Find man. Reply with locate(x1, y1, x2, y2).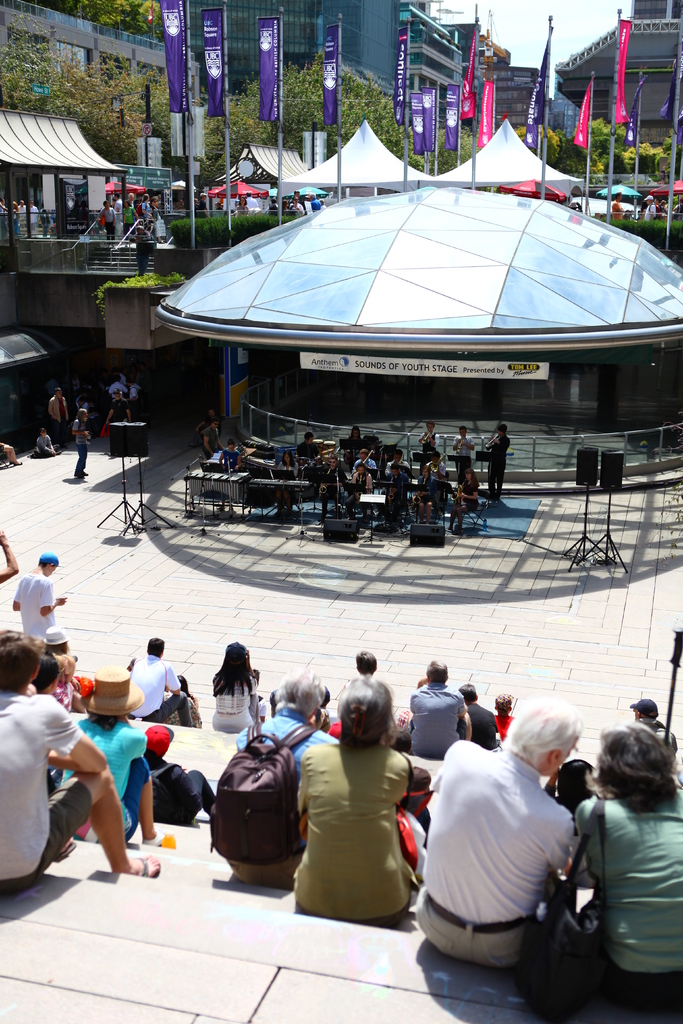
locate(29, 198, 42, 236).
